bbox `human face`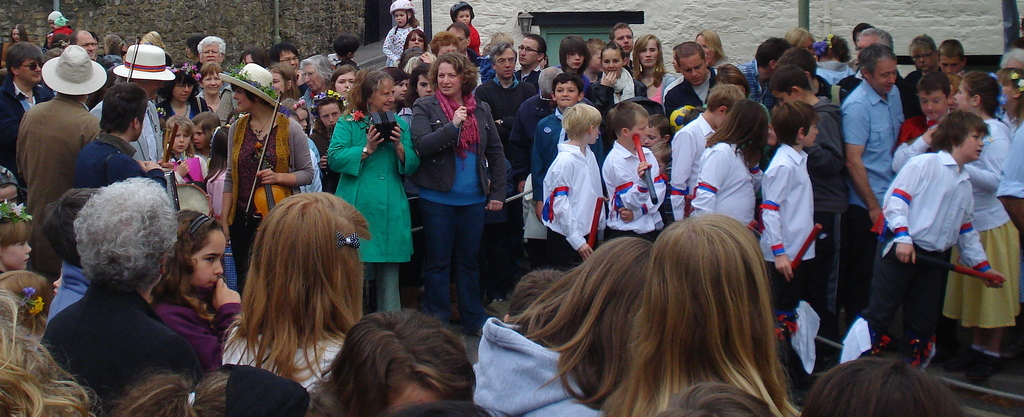
x1=602 y1=52 x2=623 y2=72
